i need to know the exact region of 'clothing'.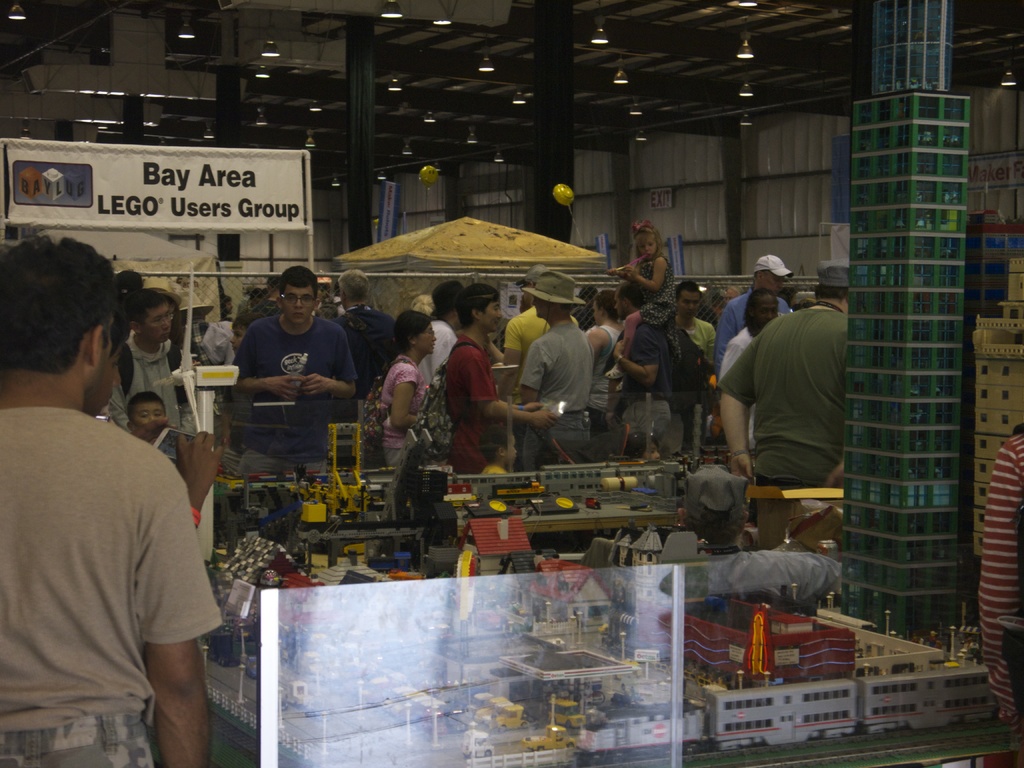
Region: <box>0,407,223,767</box>.
